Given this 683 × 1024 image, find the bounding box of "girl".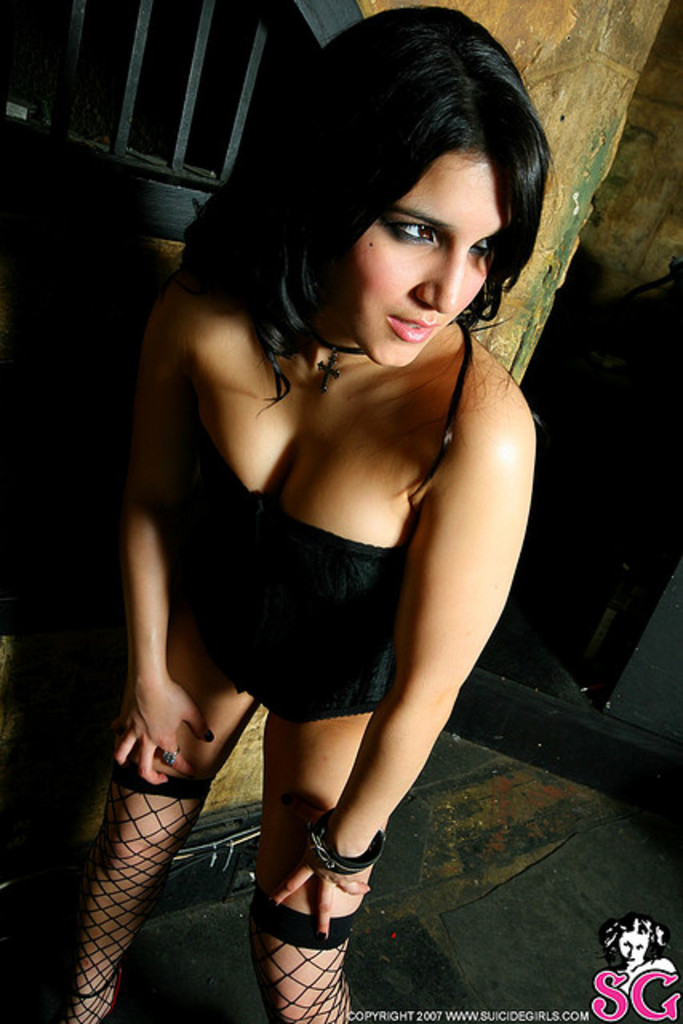
select_region(45, 3, 534, 1022).
